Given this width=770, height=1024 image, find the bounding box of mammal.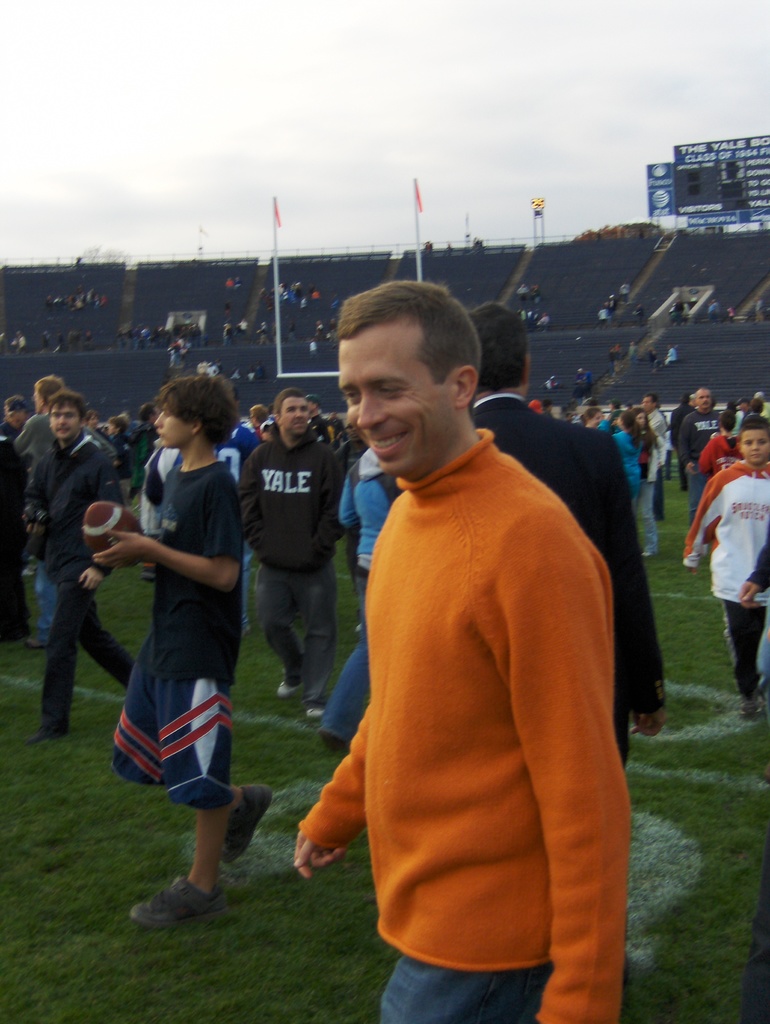
[98,410,134,498].
